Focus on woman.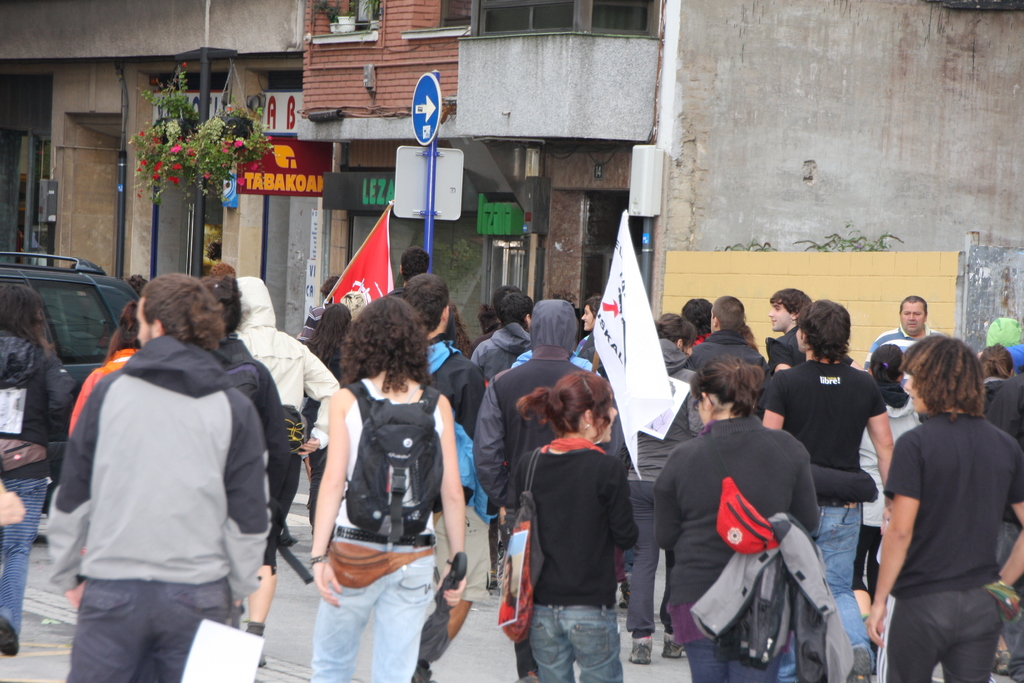
Focused at 494 366 638 682.
